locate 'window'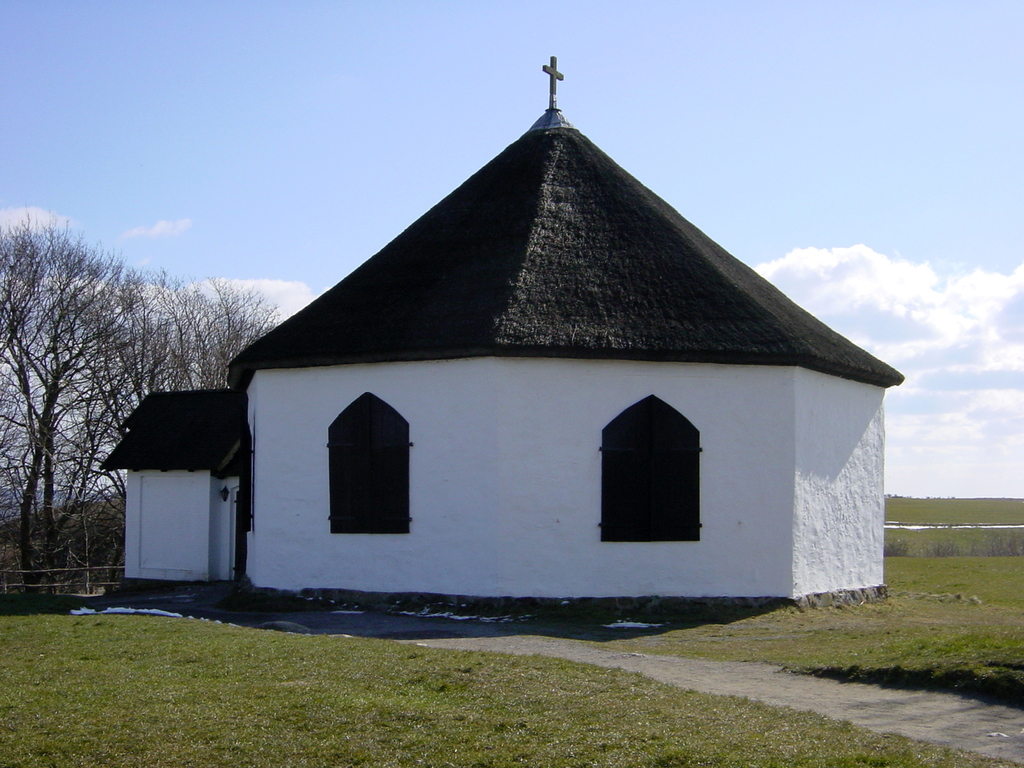
597, 381, 712, 557
